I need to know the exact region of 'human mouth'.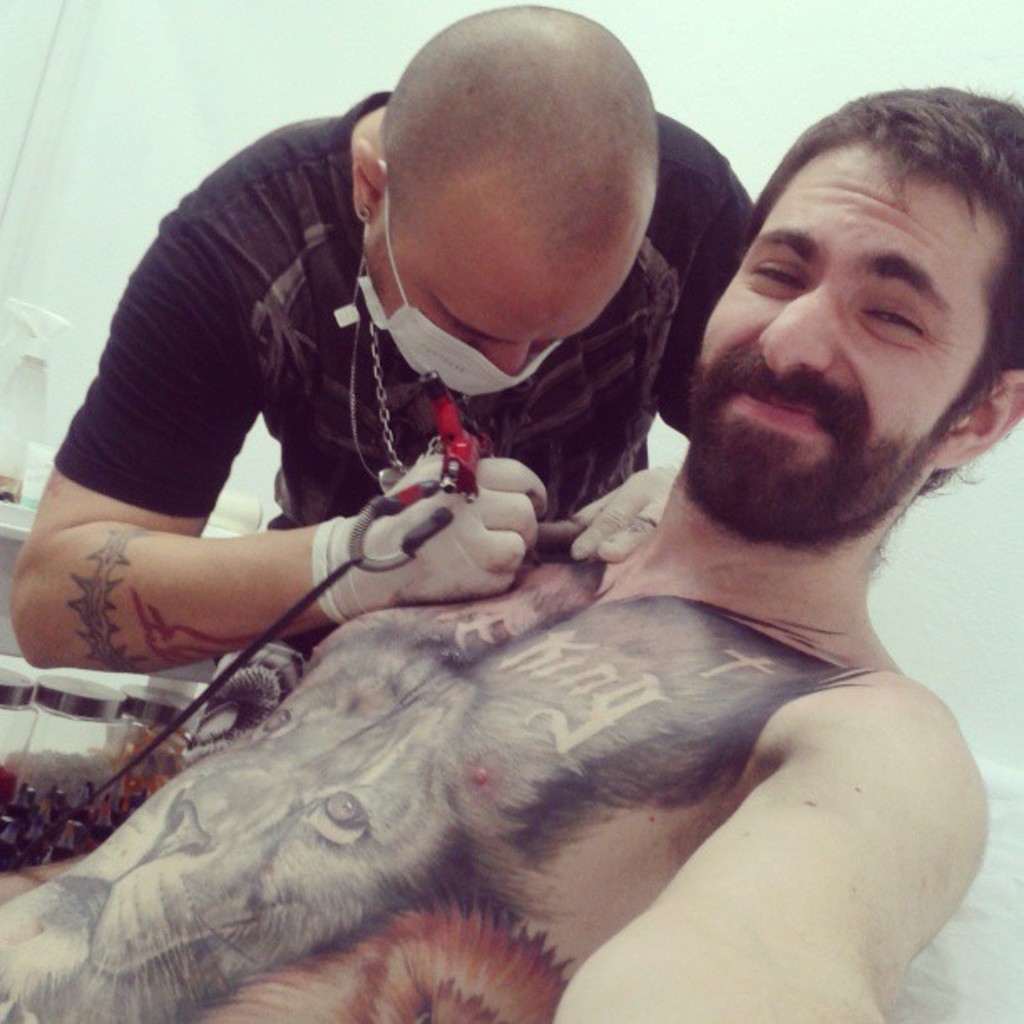
Region: 721 378 835 442.
